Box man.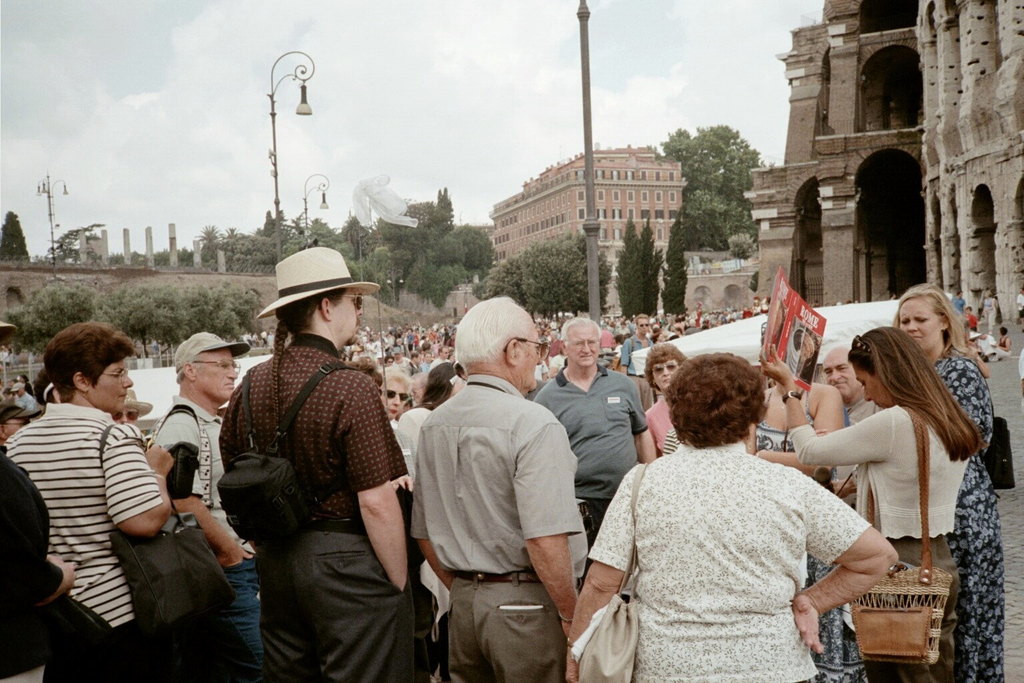
(x1=951, y1=290, x2=963, y2=316).
